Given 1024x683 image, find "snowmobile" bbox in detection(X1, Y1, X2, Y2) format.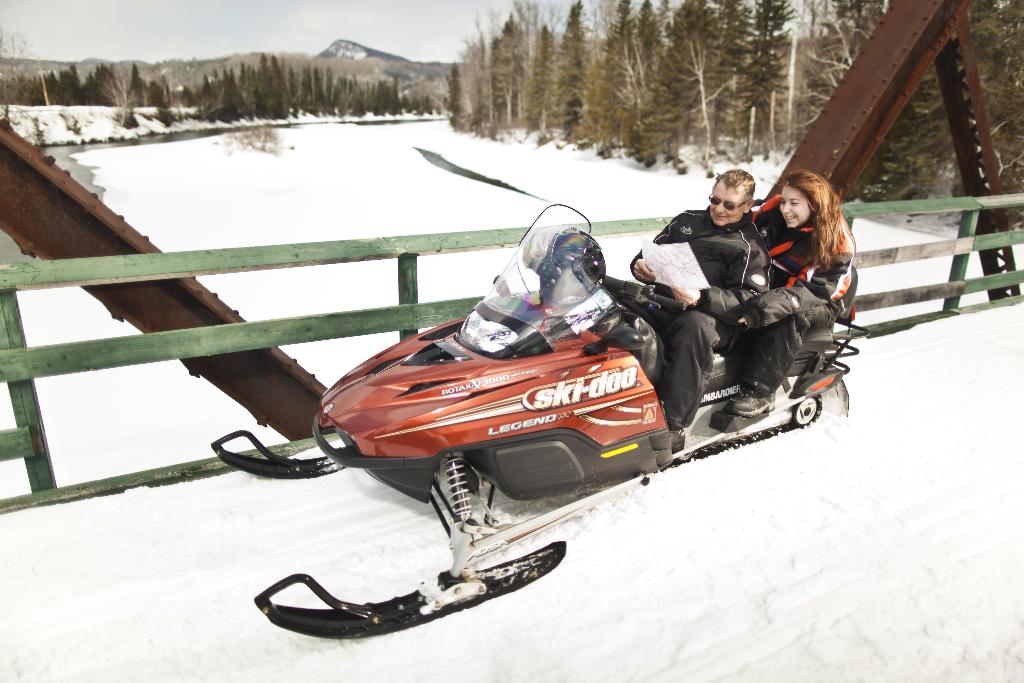
detection(205, 204, 866, 636).
